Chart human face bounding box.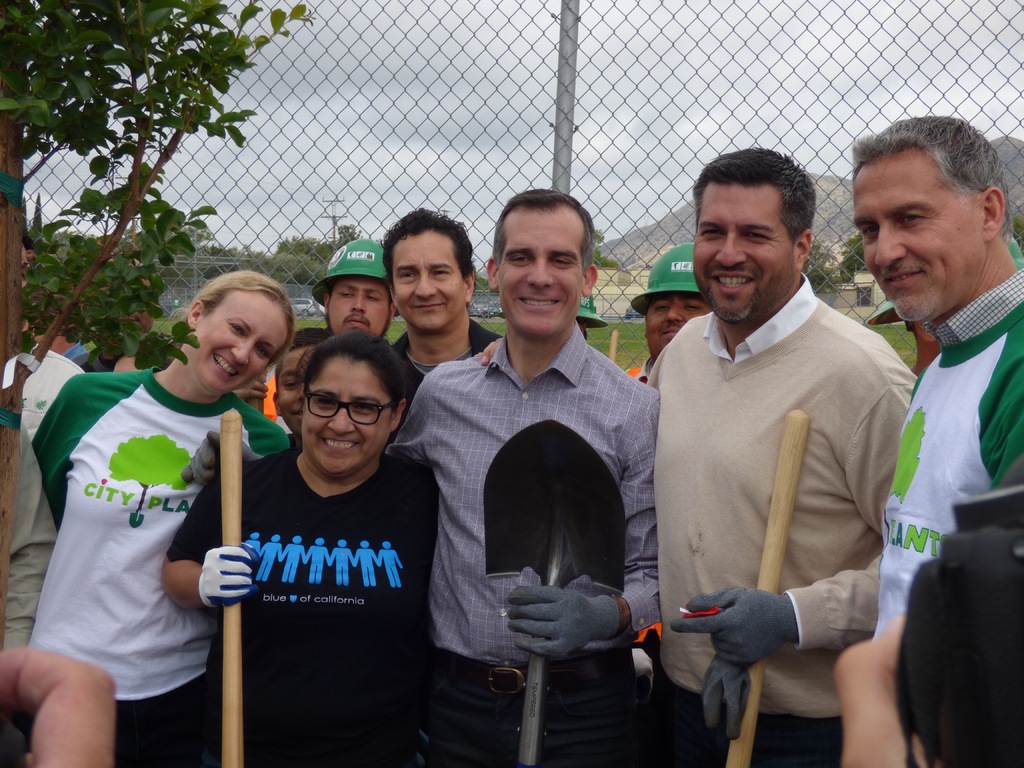
Charted: 275,346,304,435.
